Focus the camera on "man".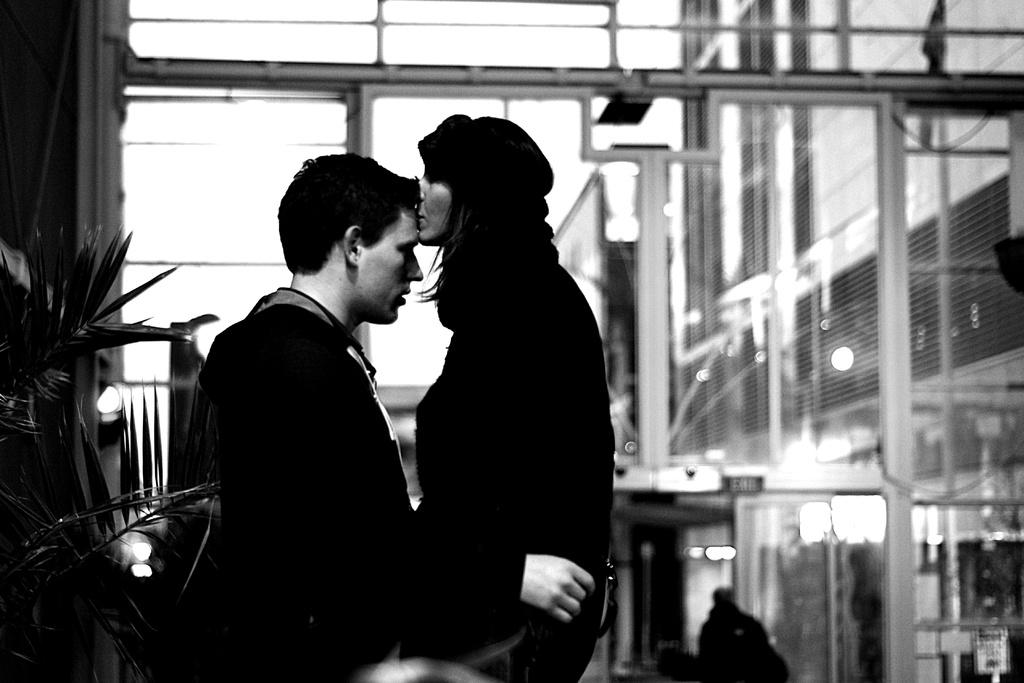
Focus region: box=[694, 584, 770, 682].
